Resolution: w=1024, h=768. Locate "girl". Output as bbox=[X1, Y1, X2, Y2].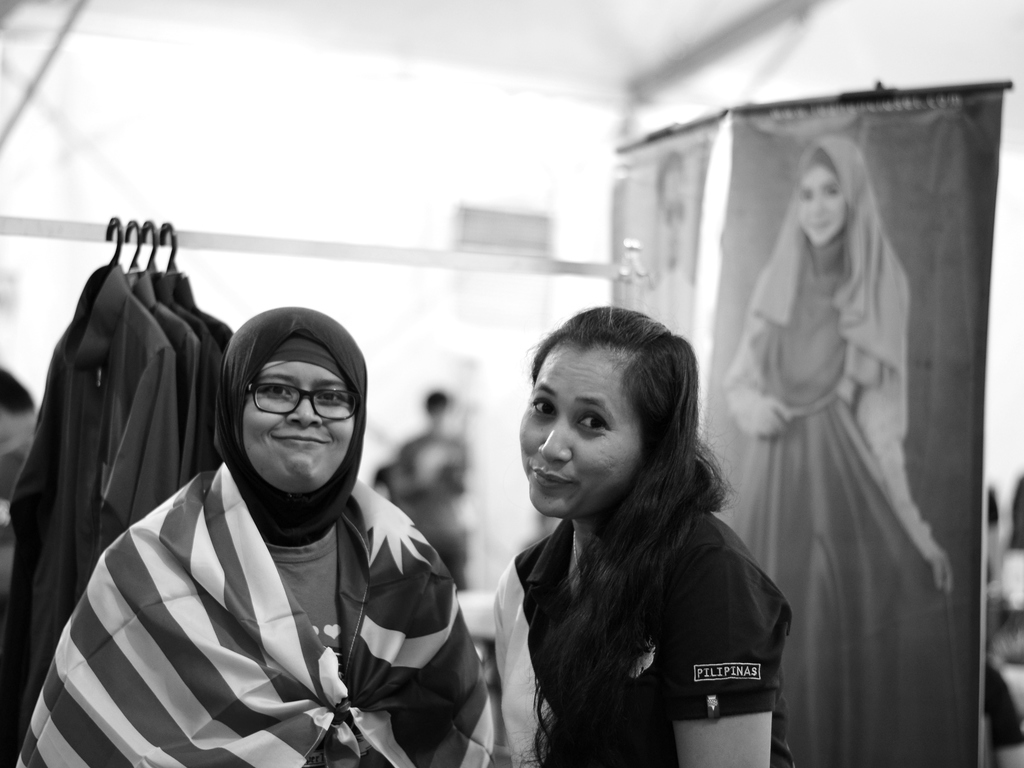
bbox=[708, 131, 952, 764].
